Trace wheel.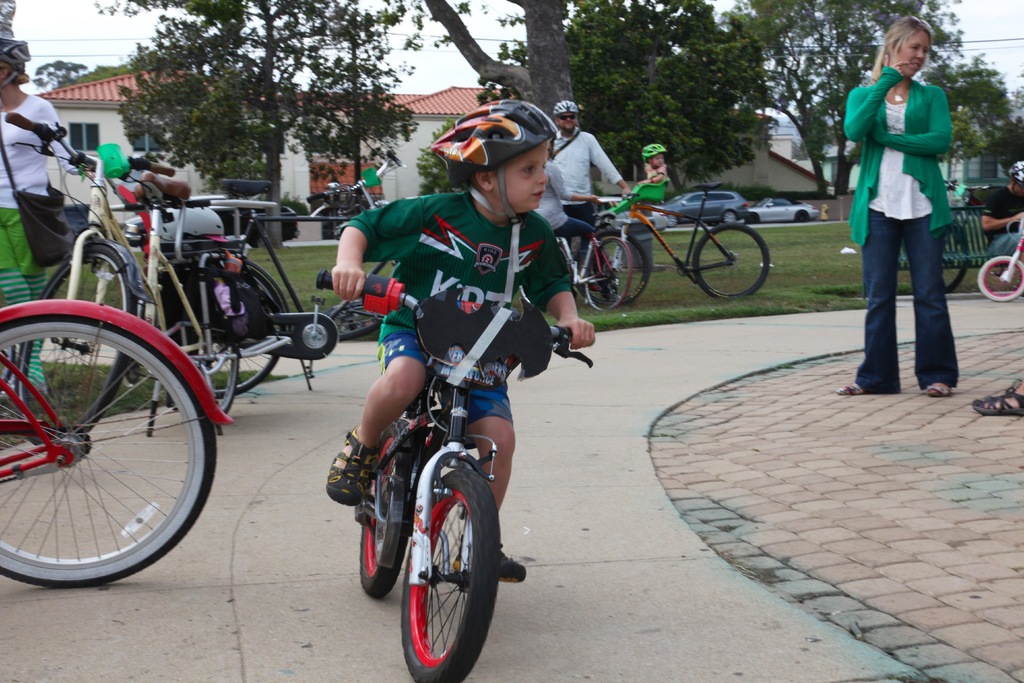
Traced to bbox(938, 223, 970, 292).
